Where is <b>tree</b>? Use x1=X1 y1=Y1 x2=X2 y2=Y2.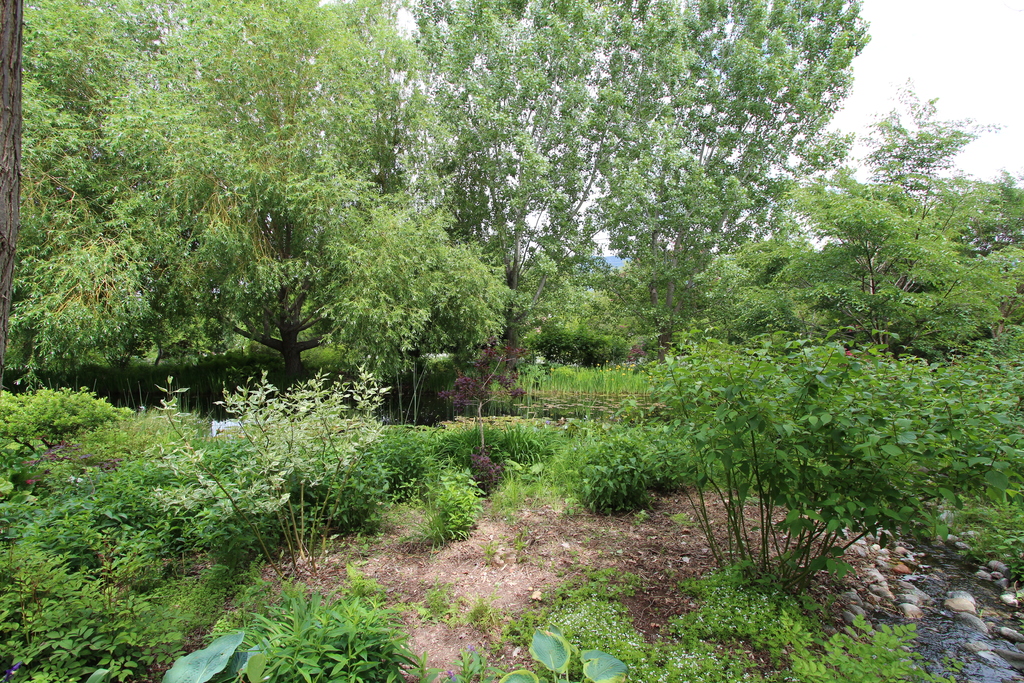
x1=0 y1=0 x2=875 y2=379.
